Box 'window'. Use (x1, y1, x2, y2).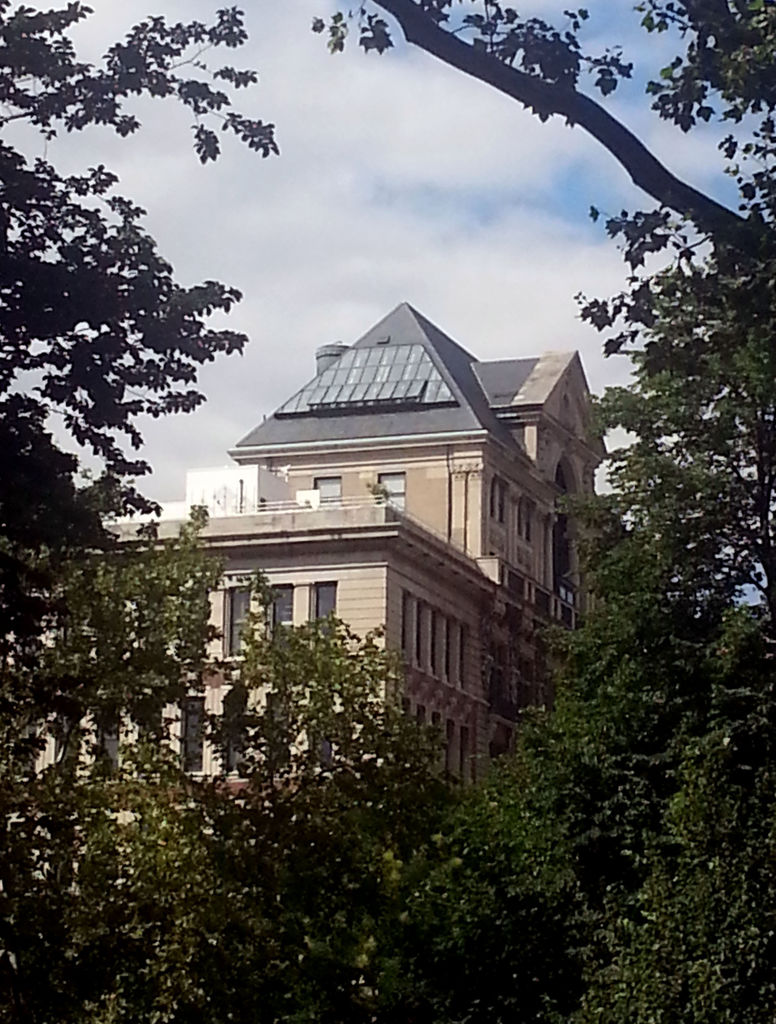
(492, 482, 503, 528).
